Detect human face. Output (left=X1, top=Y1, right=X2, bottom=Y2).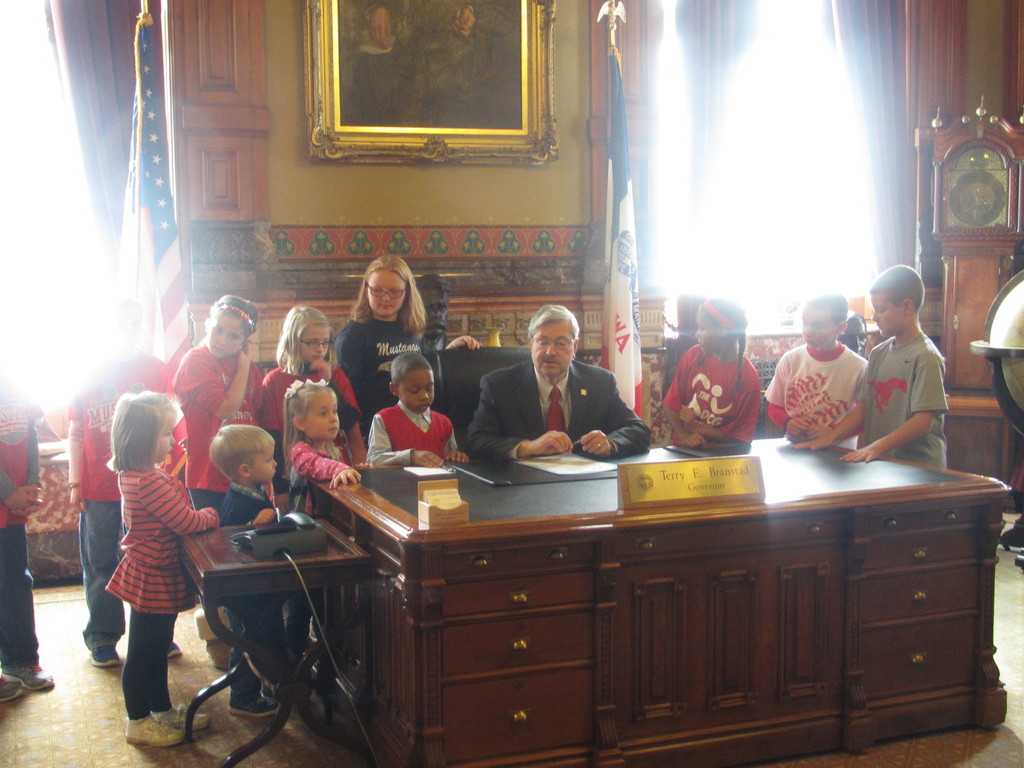
(left=694, top=317, right=717, bottom=351).
